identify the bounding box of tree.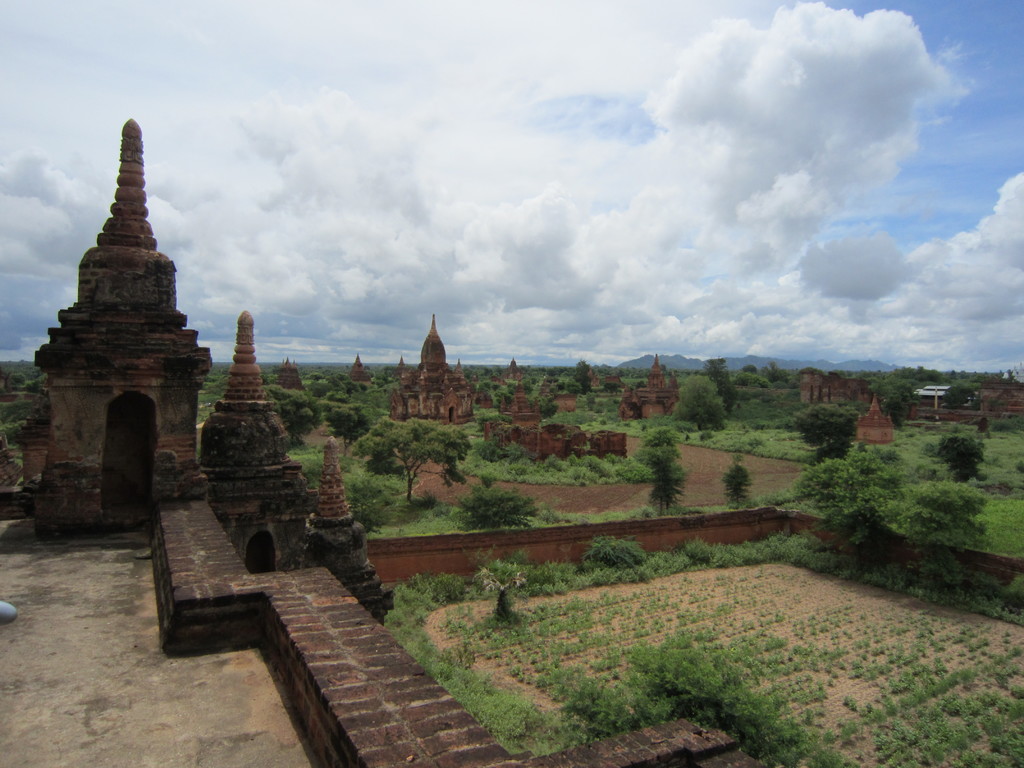
<region>569, 355, 591, 399</region>.
